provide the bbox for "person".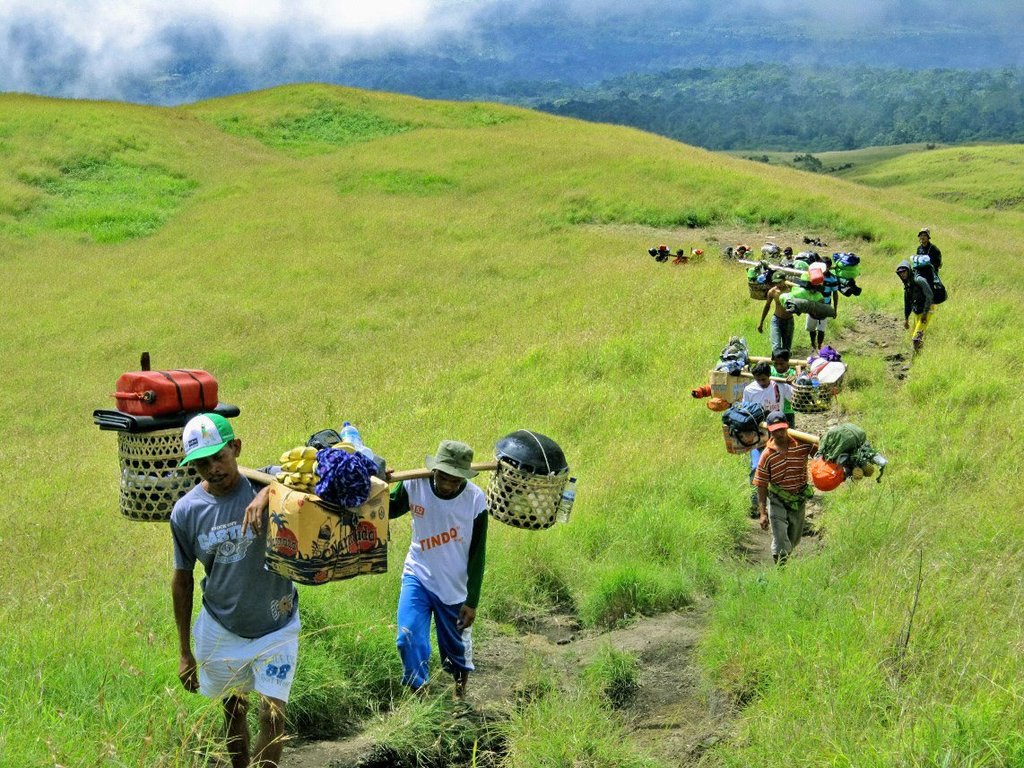
box=[896, 258, 933, 353].
